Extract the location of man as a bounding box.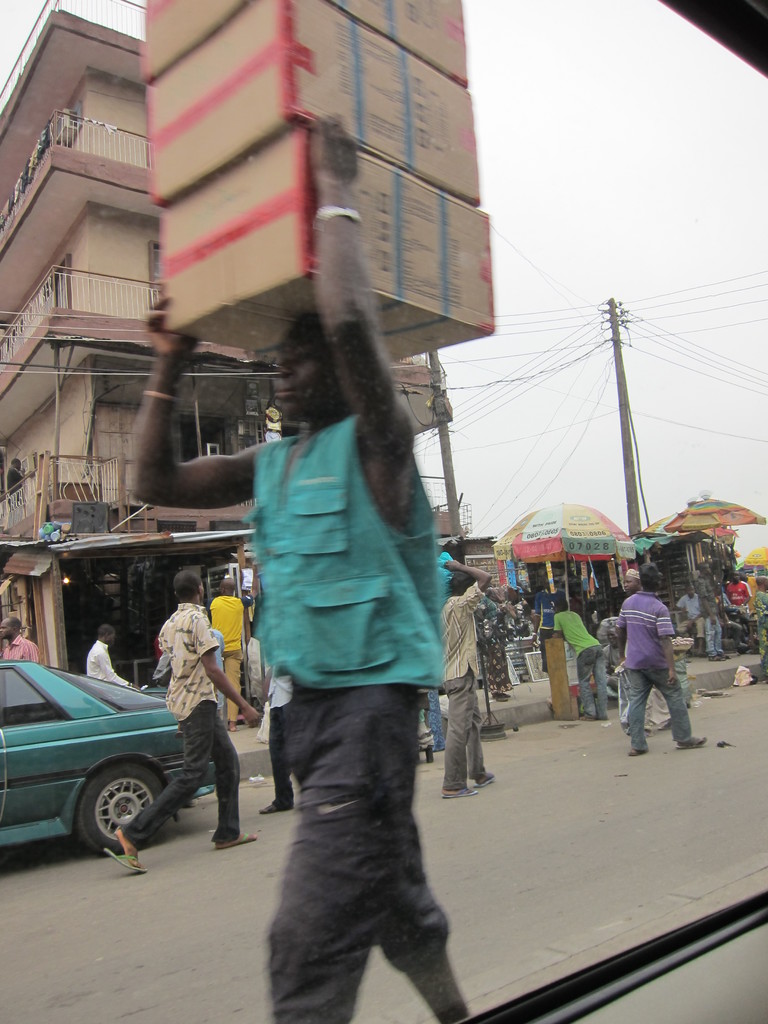
698, 557, 719, 657.
